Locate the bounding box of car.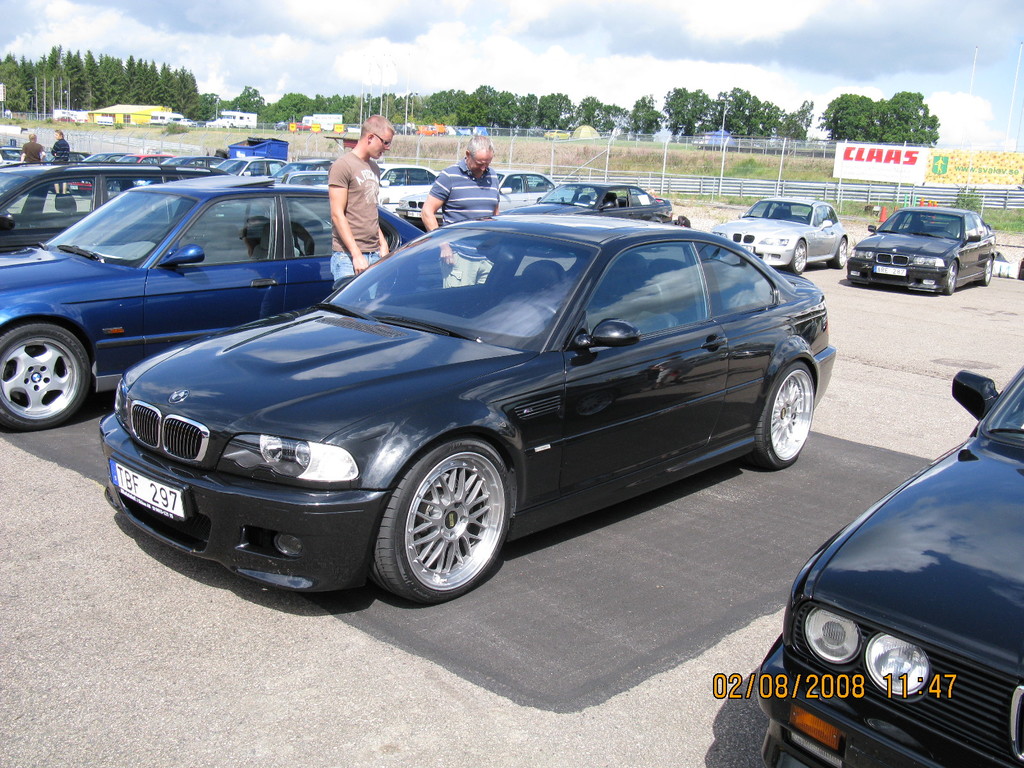
Bounding box: (x1=711, y1=192, x2=845, y2=271).
